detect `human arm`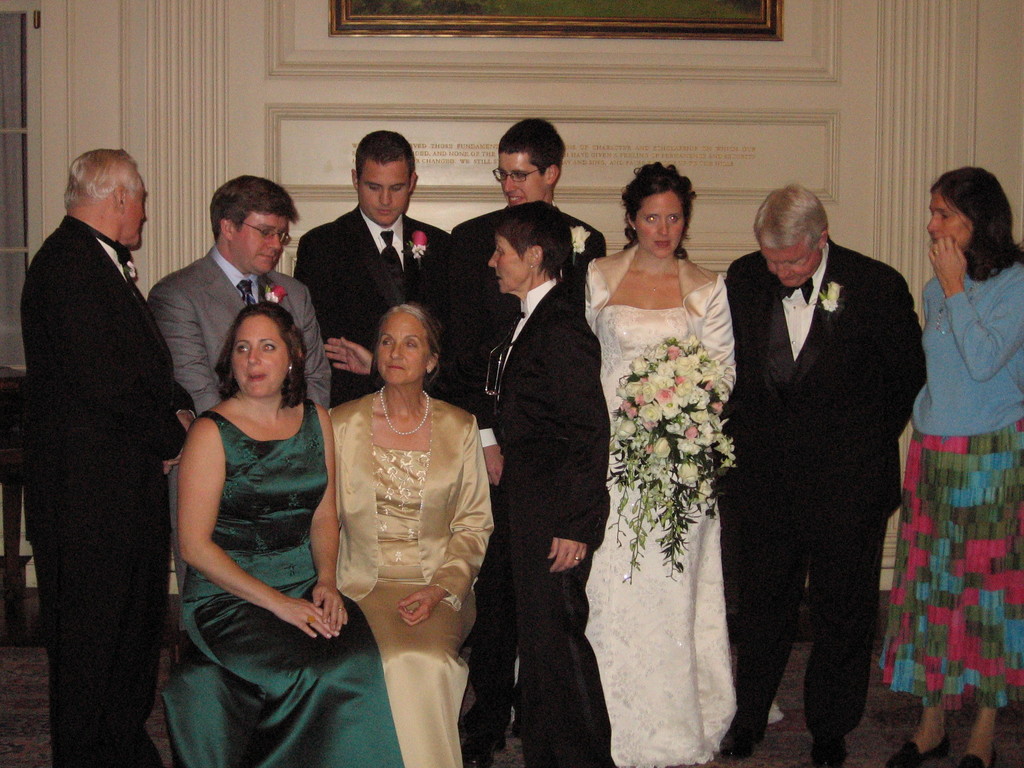
pyautogui.locateOnScreen(390, 419, 499, 628)
